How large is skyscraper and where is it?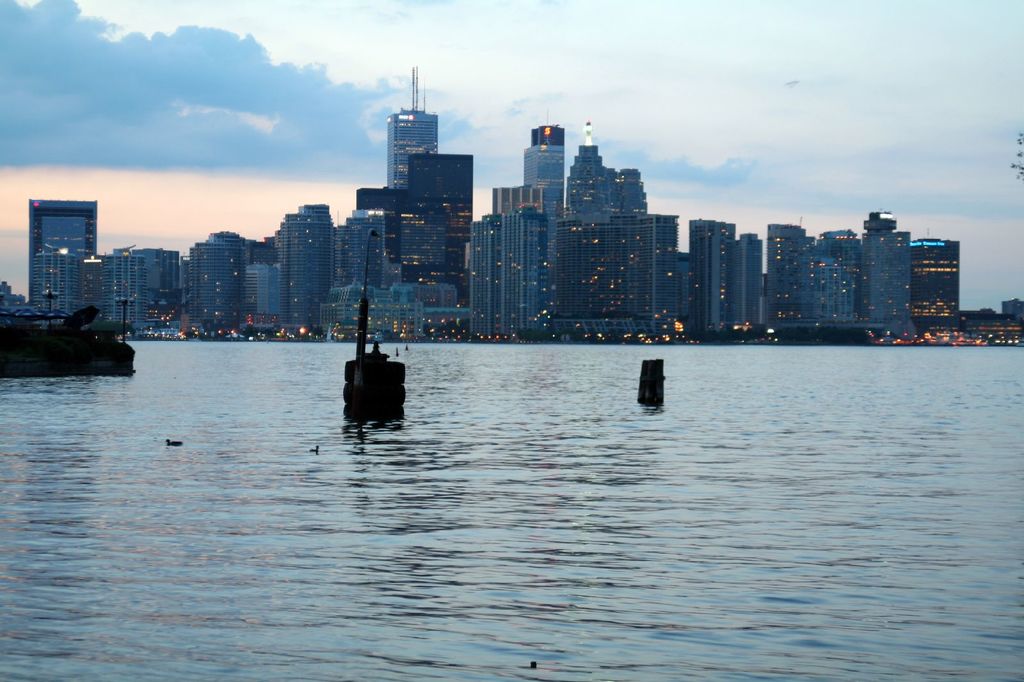
Bounding box: {"x1": 378, "y1": 65, "x2": 444, "y2": 193}.
